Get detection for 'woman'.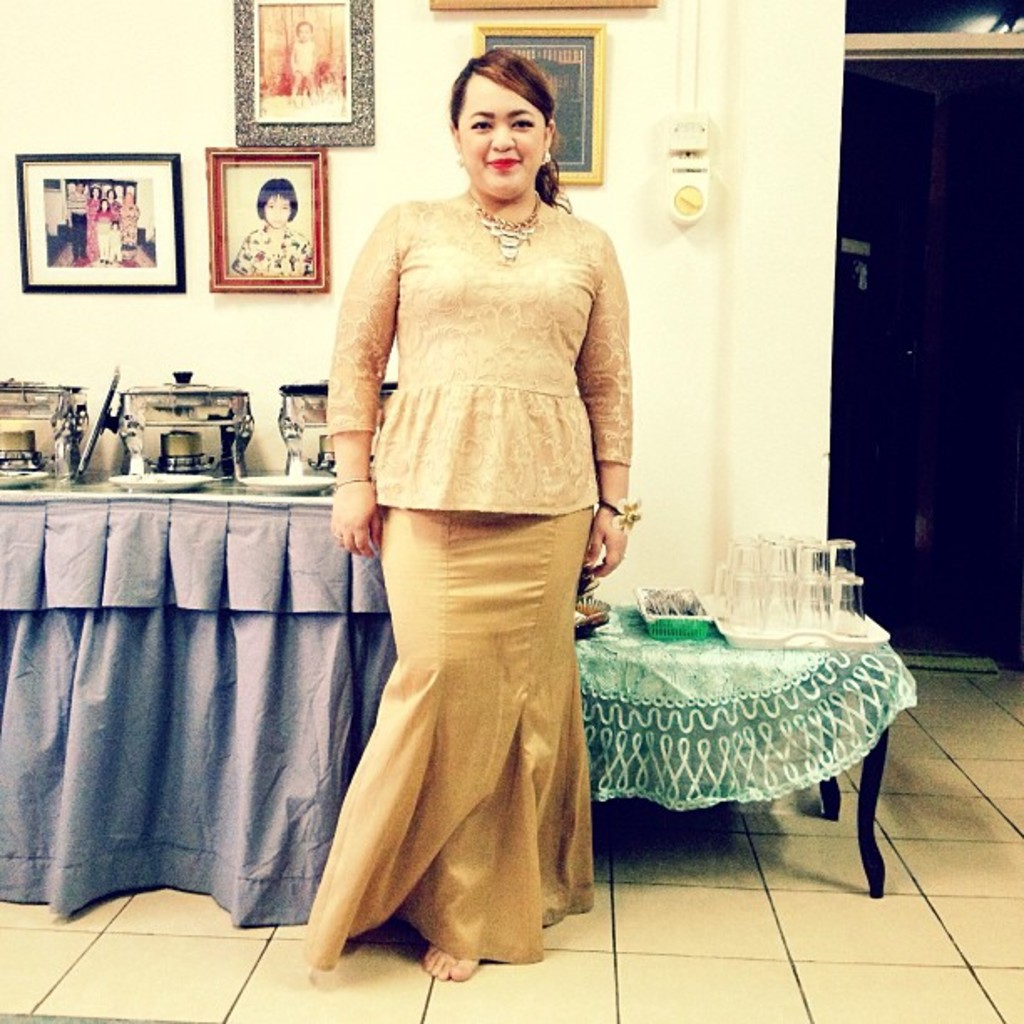
Detection: crop(115, 184, 144, 268).
